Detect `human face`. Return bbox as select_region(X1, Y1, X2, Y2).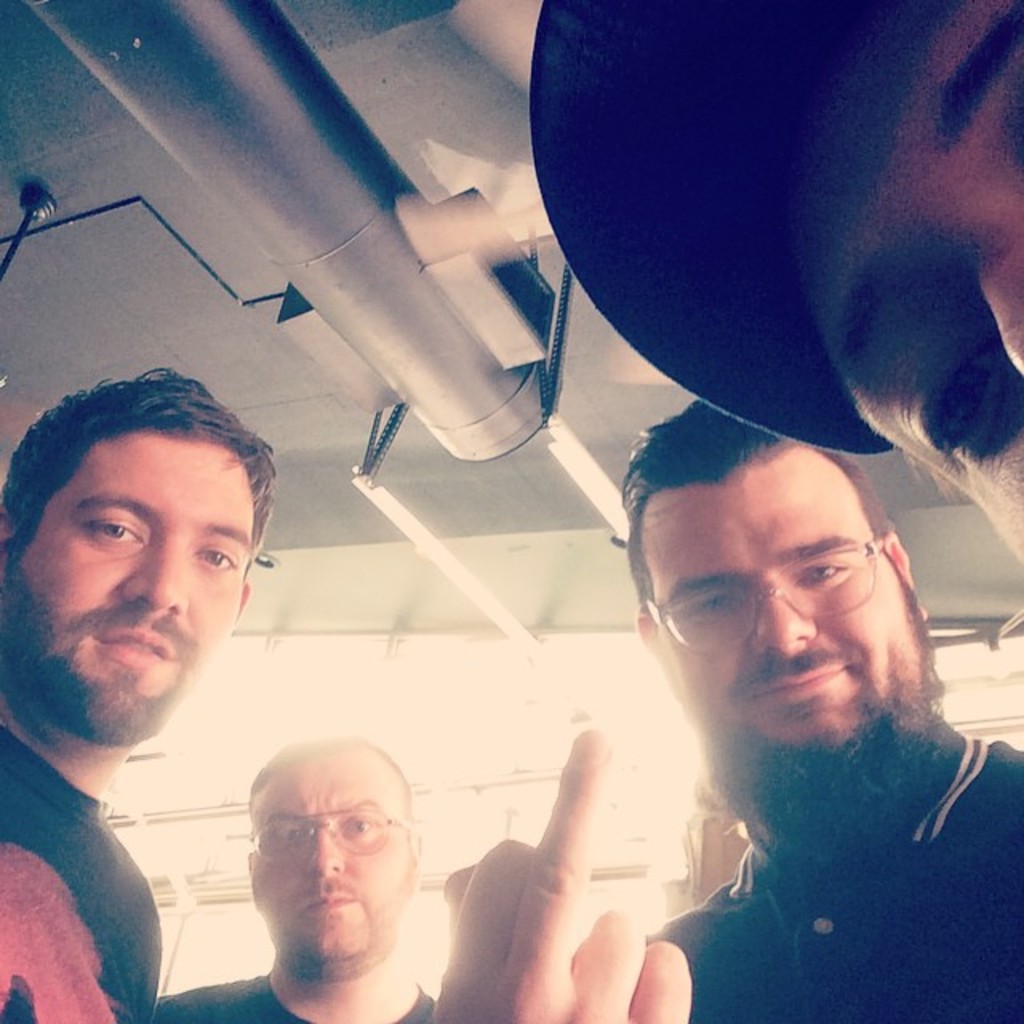
select_region(254, 752, 410, 949).
